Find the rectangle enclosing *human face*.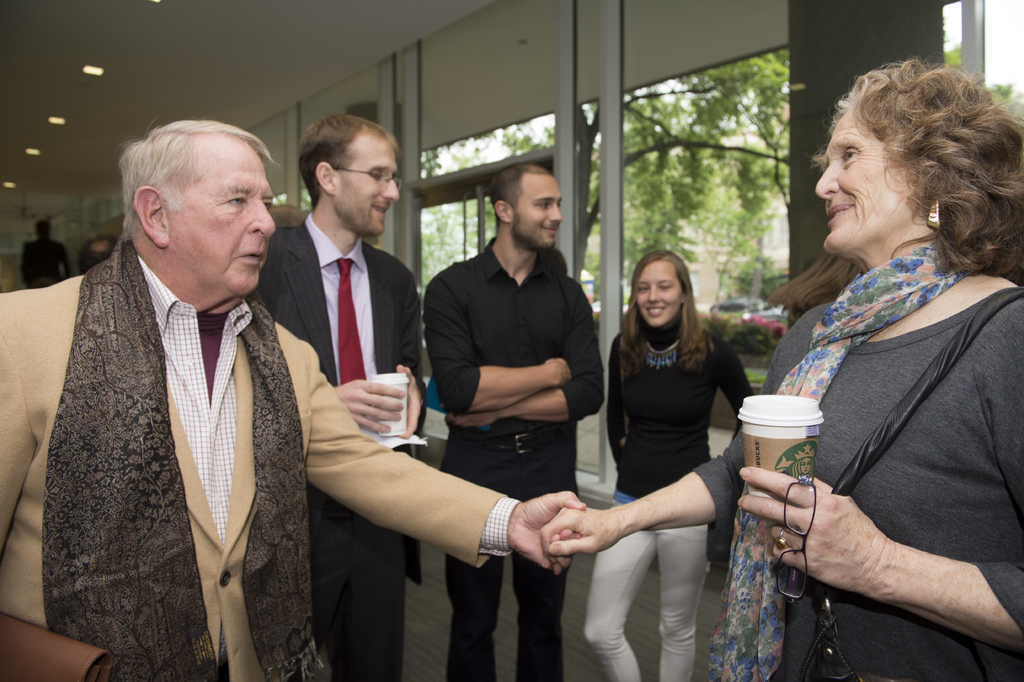
bbox=(336, 137, 397, 238).
